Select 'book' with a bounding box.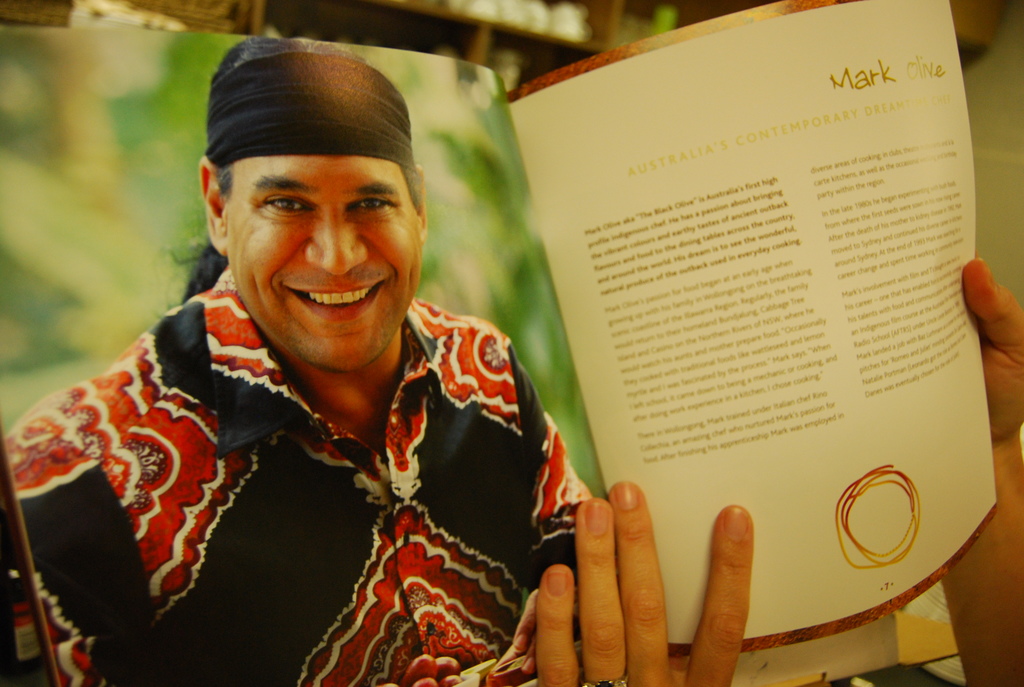
[88, 0, 1004, 670].
